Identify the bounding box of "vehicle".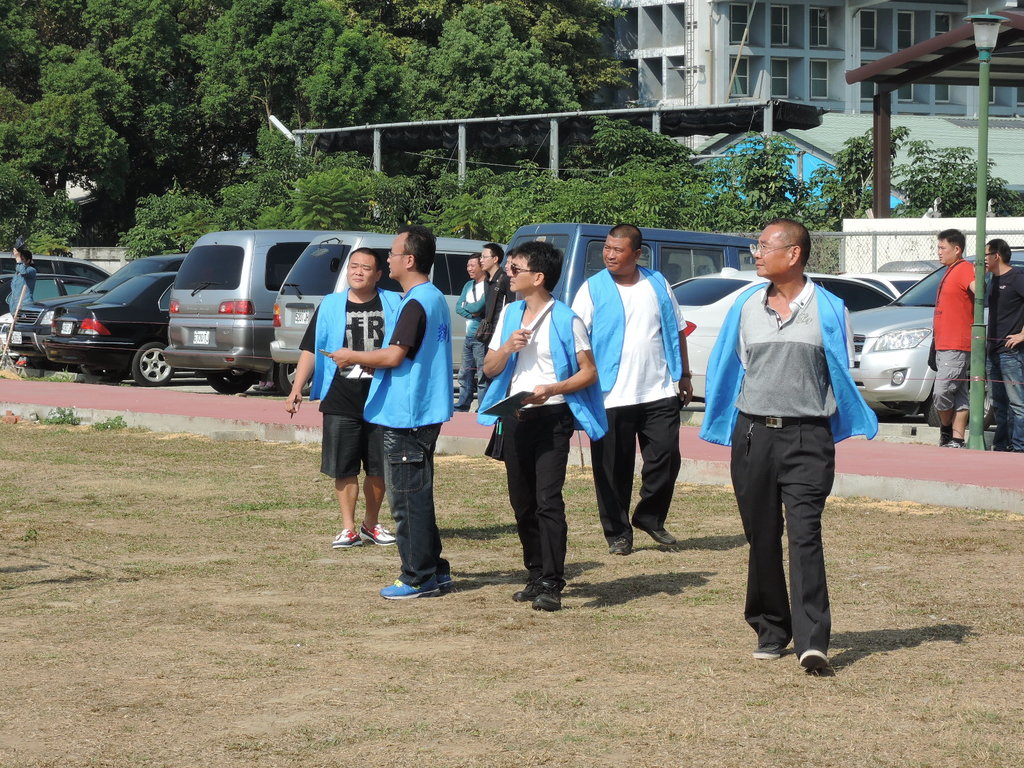
<bbox>0, 263, 107, 353</bbox>.
